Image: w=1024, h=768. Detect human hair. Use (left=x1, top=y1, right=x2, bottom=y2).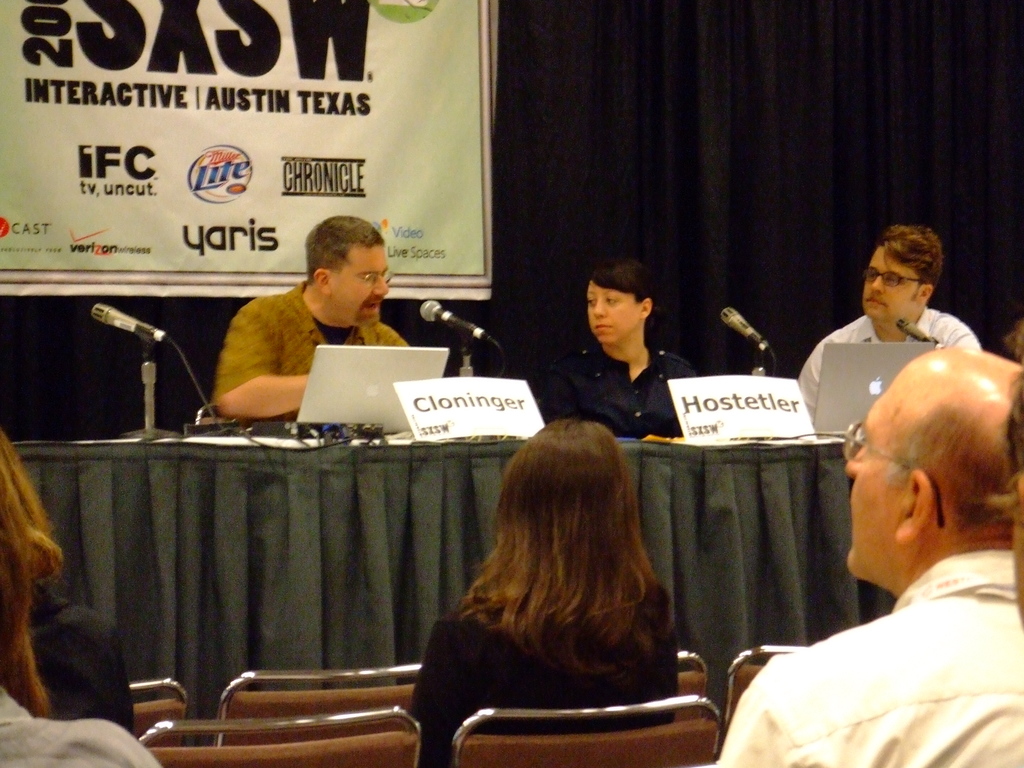
(left=874, top=225, right=944, bottom=288).
